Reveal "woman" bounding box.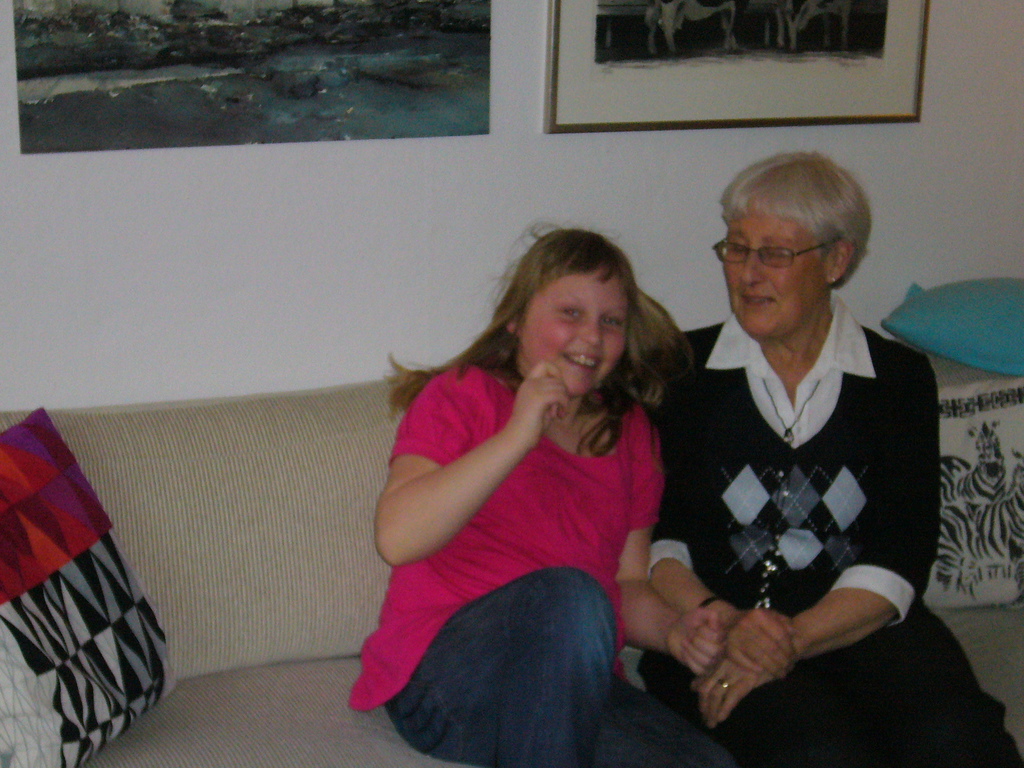
Revealed: box(355, 210, 705, 757).
